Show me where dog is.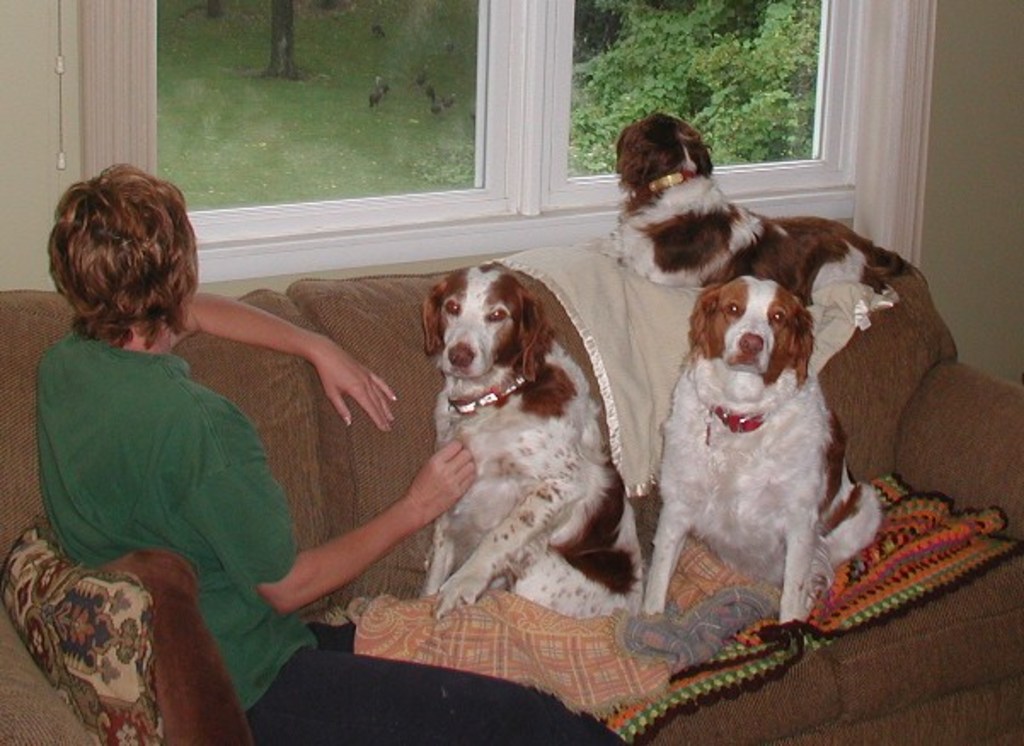
dog is at Rect(641, 271, 891, 635).
